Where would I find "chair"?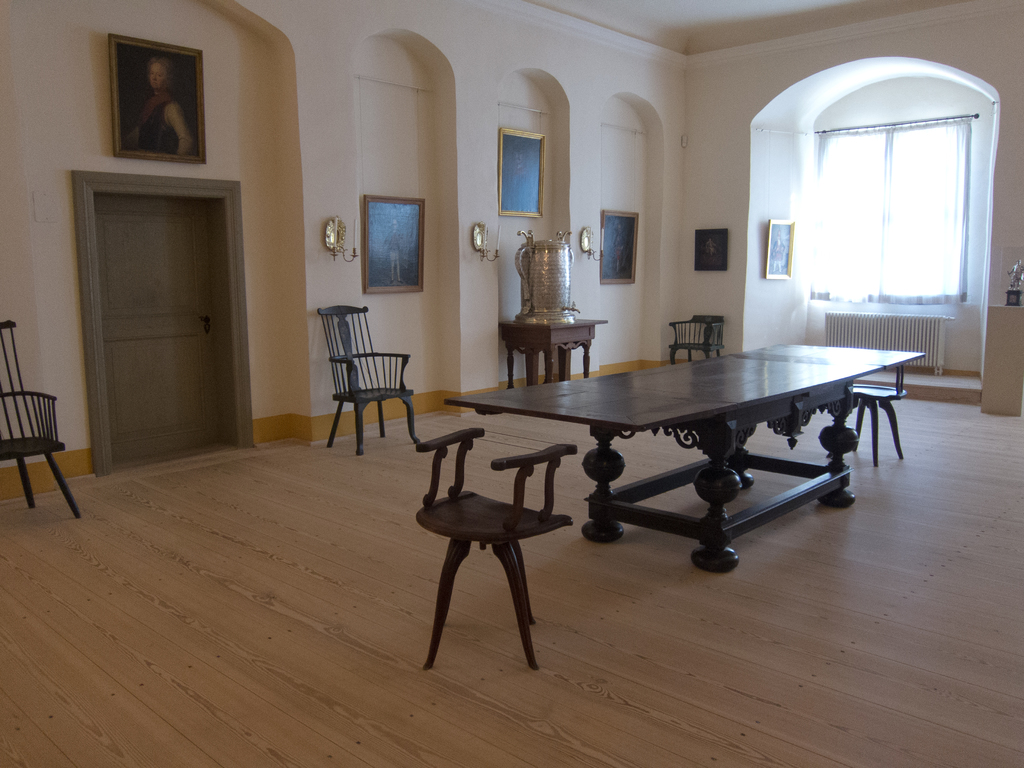
At (665, 314, 728, 362).
